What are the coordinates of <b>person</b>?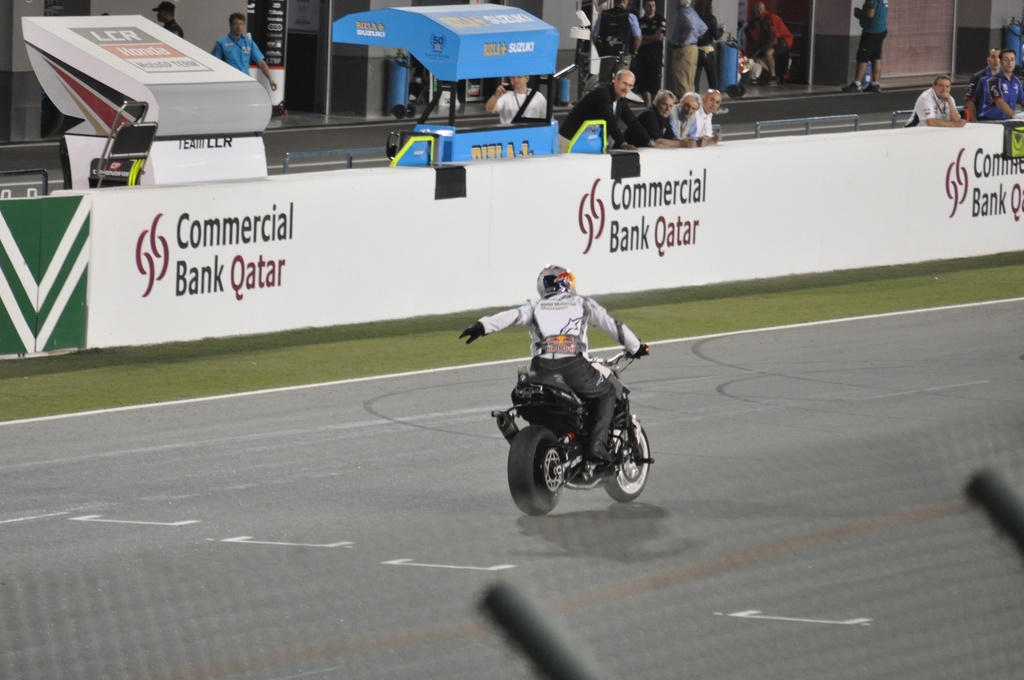
x1=554, y1=69, x2=660, y2=154.
